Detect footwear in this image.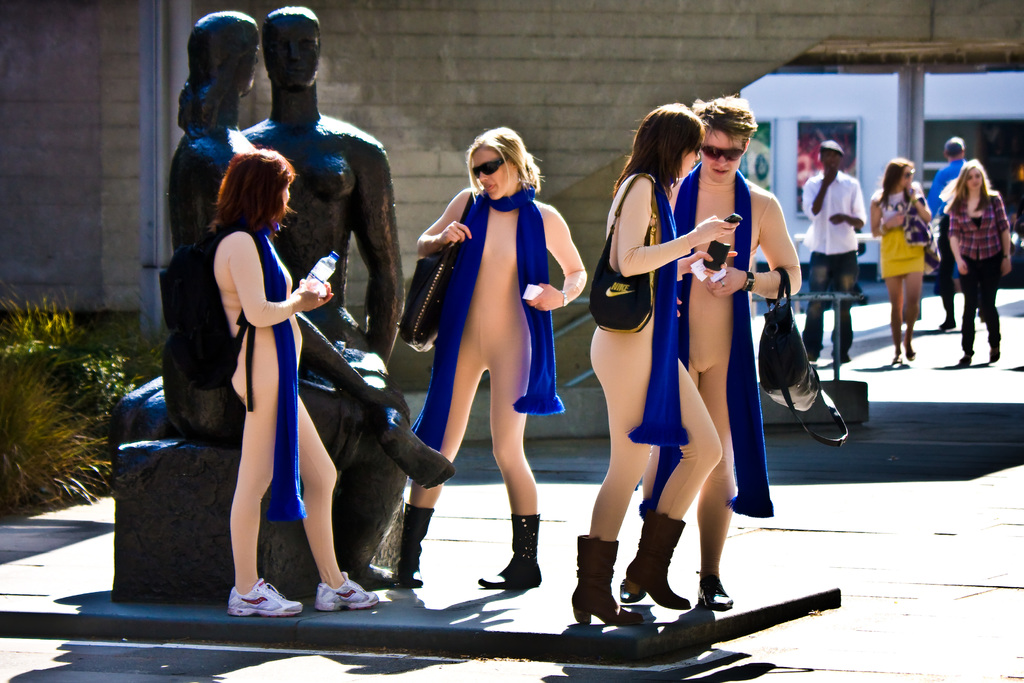
Detection: [392,498,436,591].
